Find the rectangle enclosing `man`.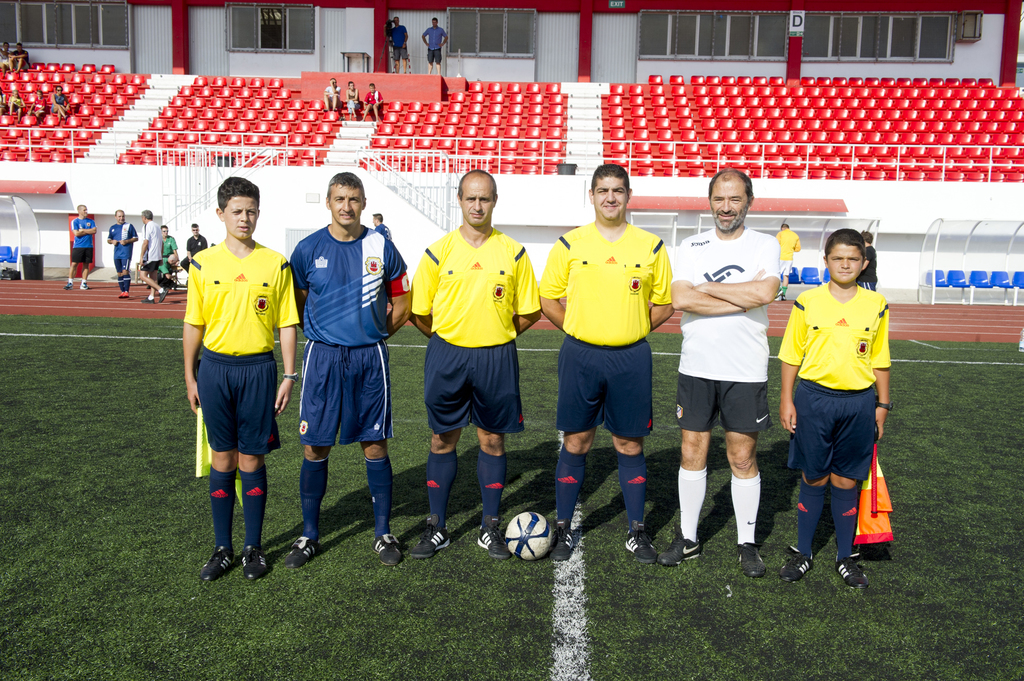
bbox(772, 222, 801, 301).
